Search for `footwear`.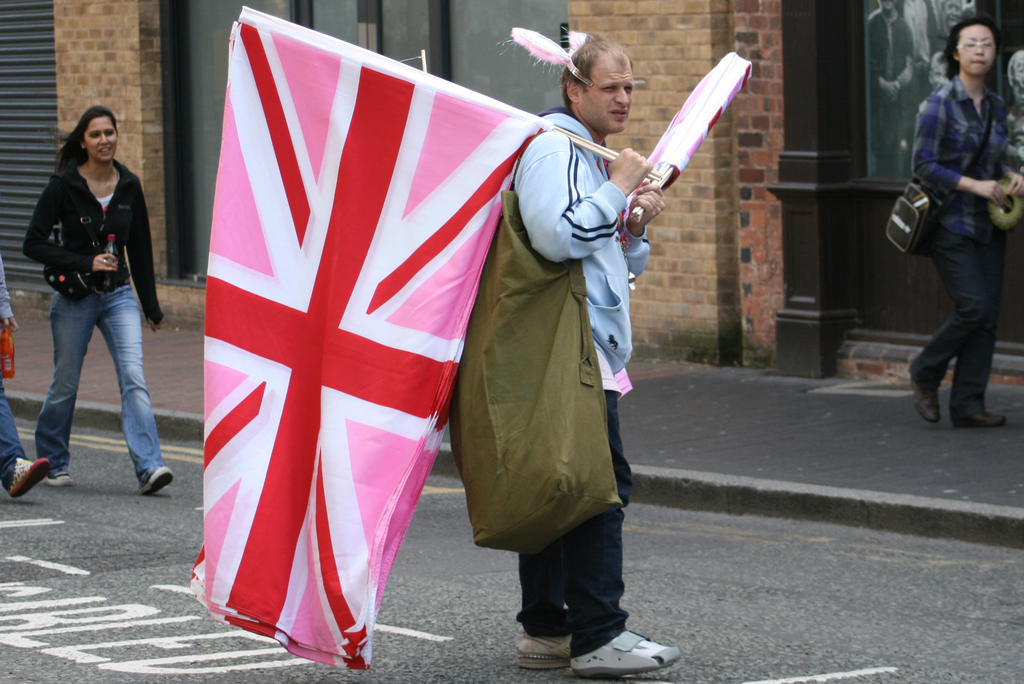
Found at <region>908, 371, 942, 424</region>.
